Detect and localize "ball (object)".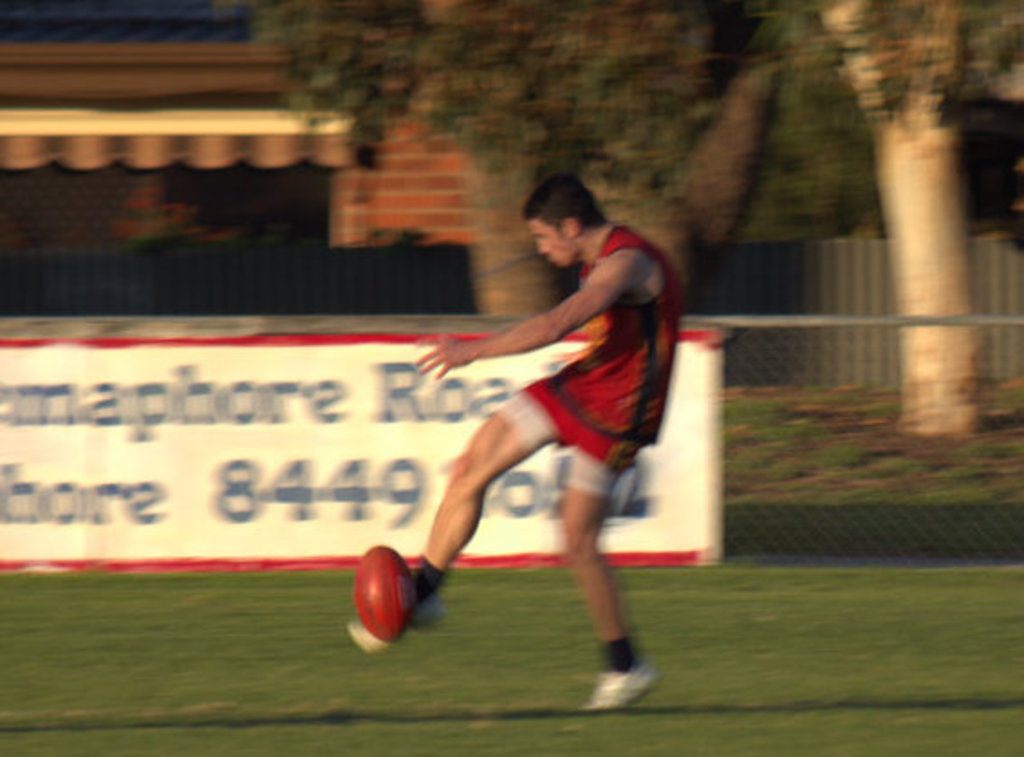
Localized at {"x1": 349, "y1": 538, "x2": 414, "y2": 643}.
